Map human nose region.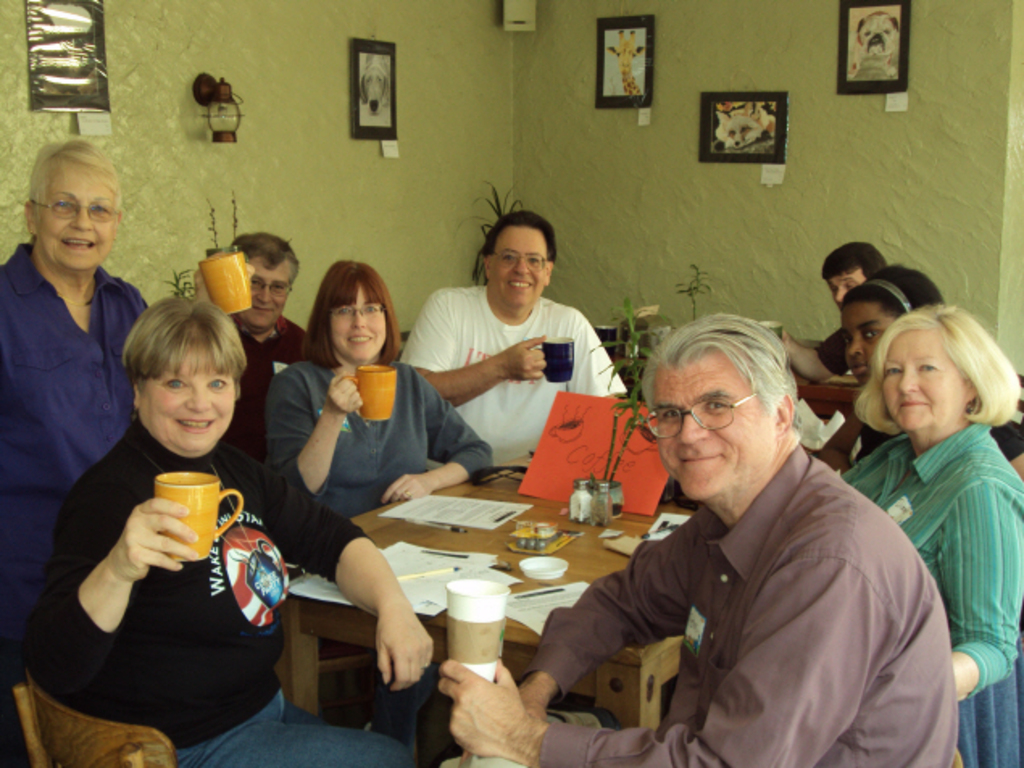
Mapped to (x1=513, y1=255, x2=529, y2=276).
